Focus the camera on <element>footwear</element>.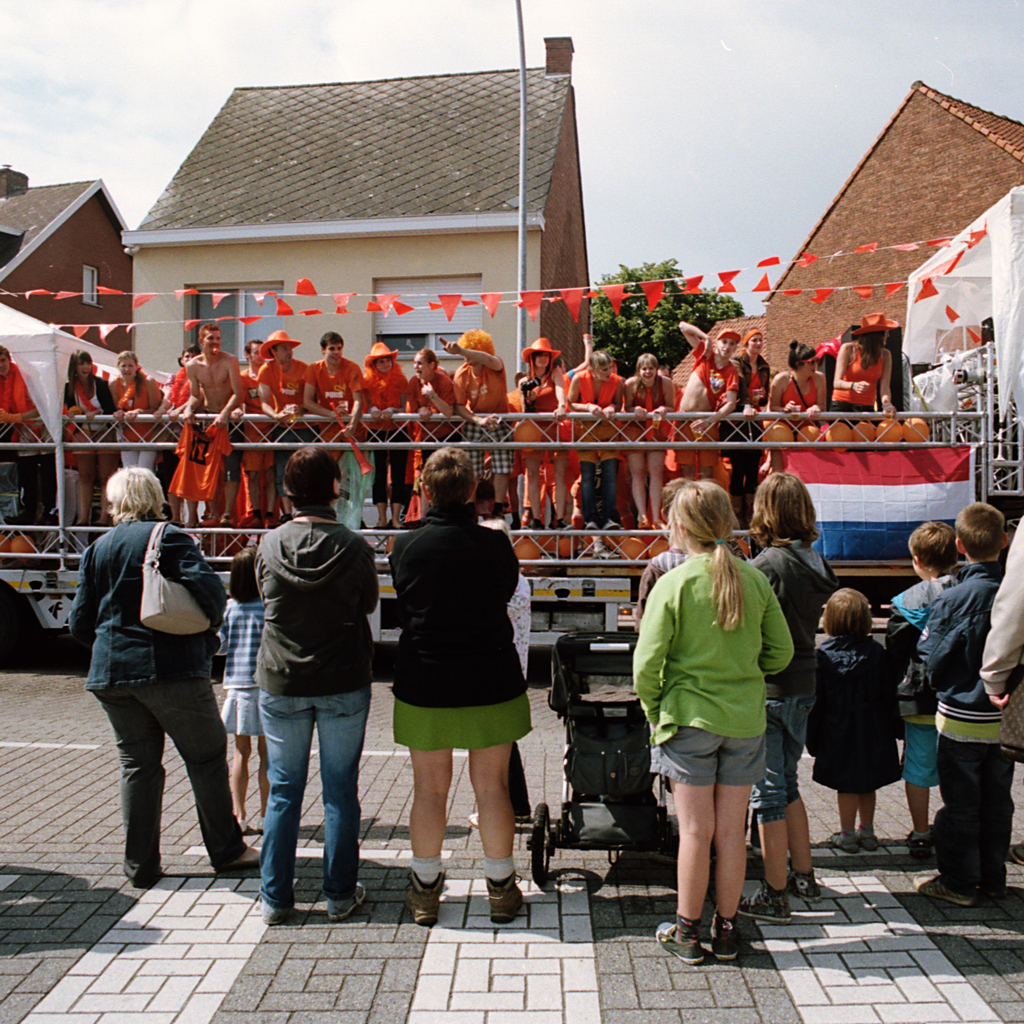
Focus region: 905/826/931/863.
